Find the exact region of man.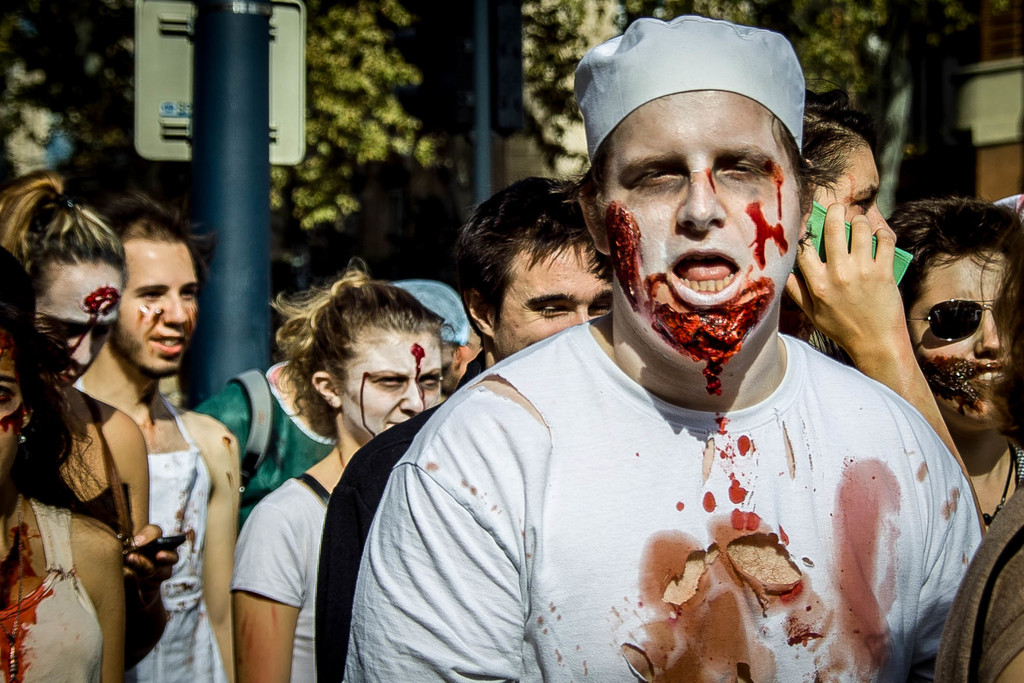
Exact region: BBox(884, 194, 1023, 537).
